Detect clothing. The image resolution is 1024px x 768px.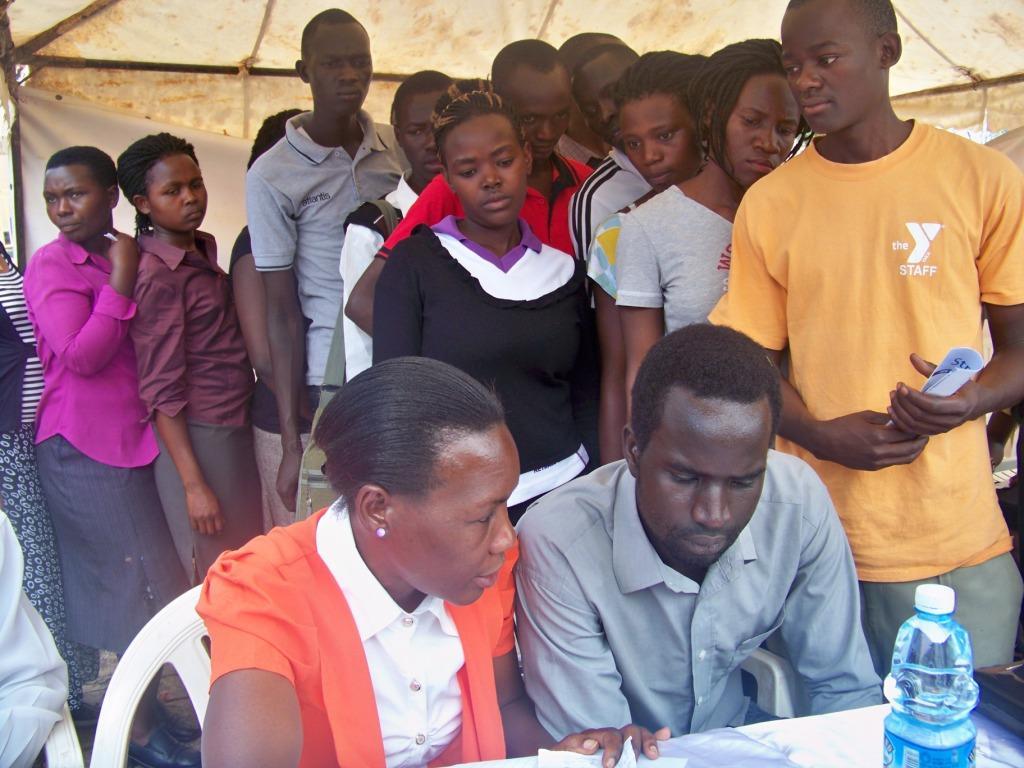
box=[182, 499, 520, 767].
